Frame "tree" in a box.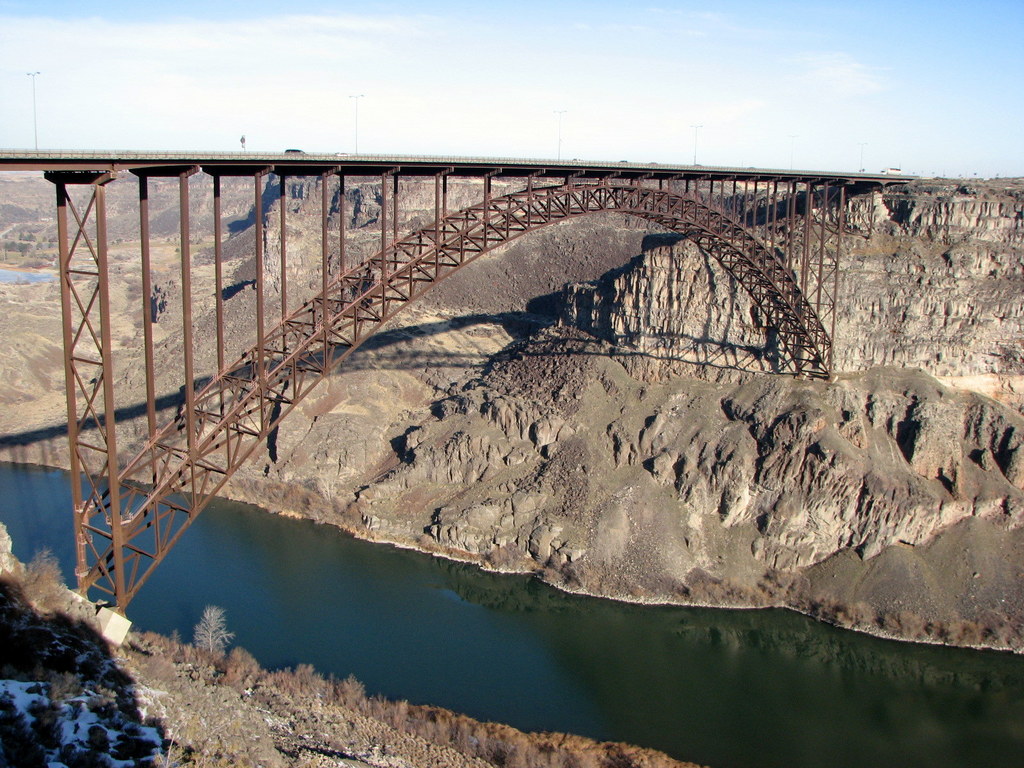
Rect(216, 648, 270, 689).
